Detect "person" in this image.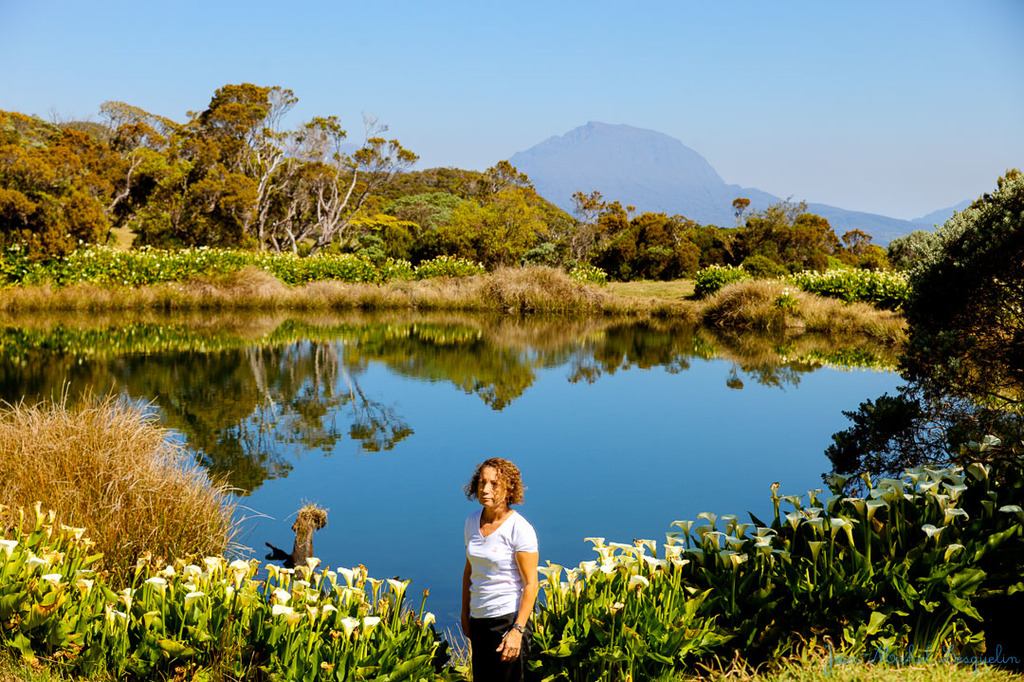
Detection: box(456, 451, 547, 681).
